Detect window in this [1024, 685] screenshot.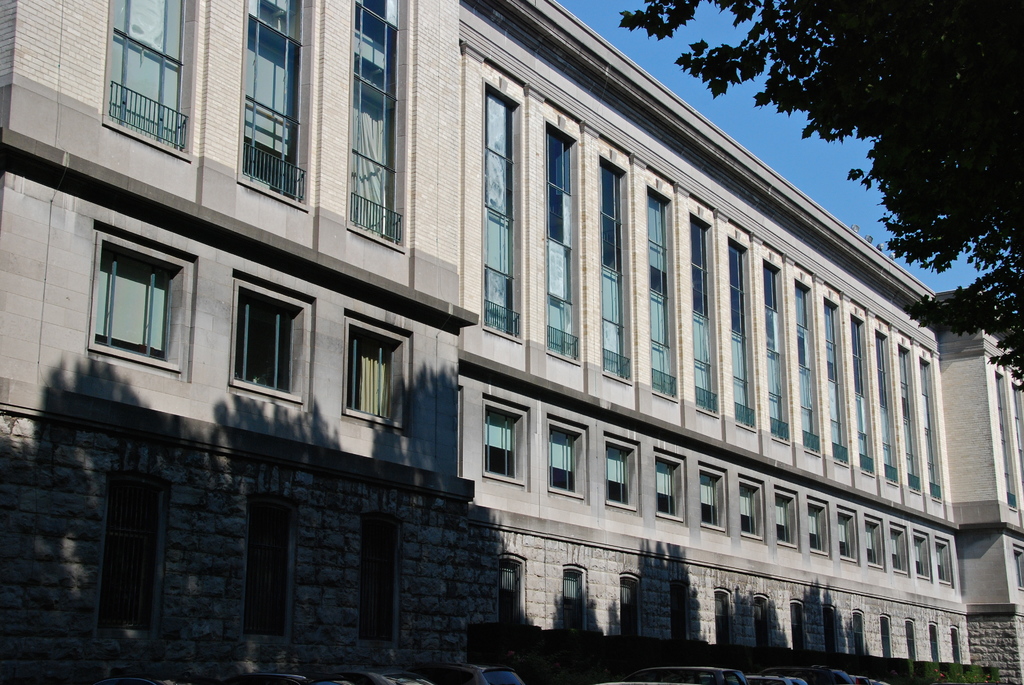
Detection: l=700, t=471, r=727, b=530.
